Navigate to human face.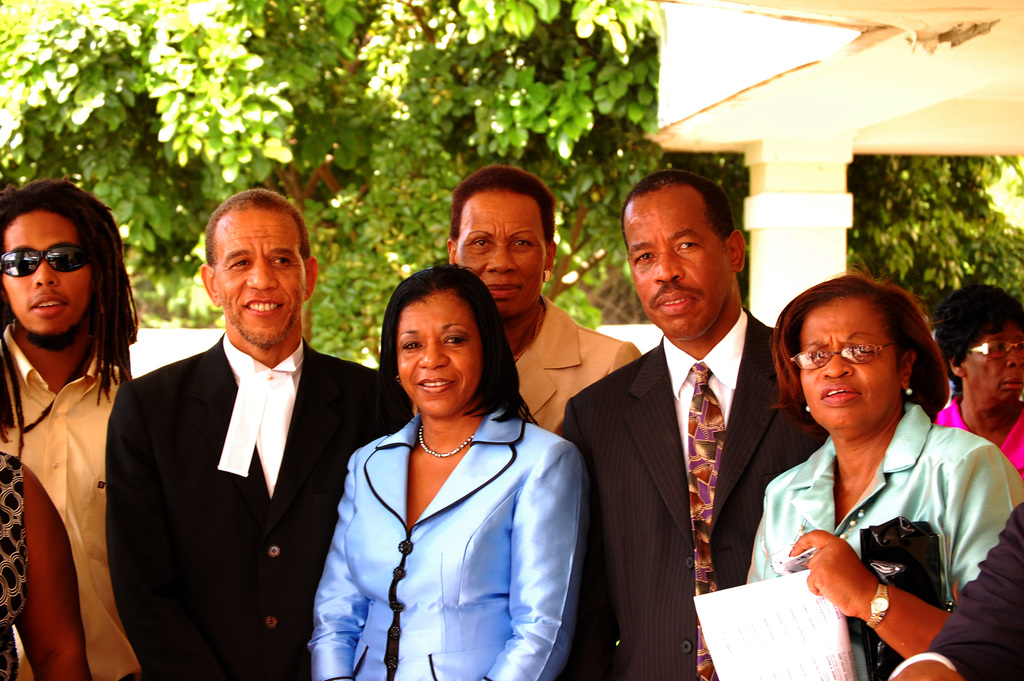
Navigation target: box=[795, 308, 897, 427].
